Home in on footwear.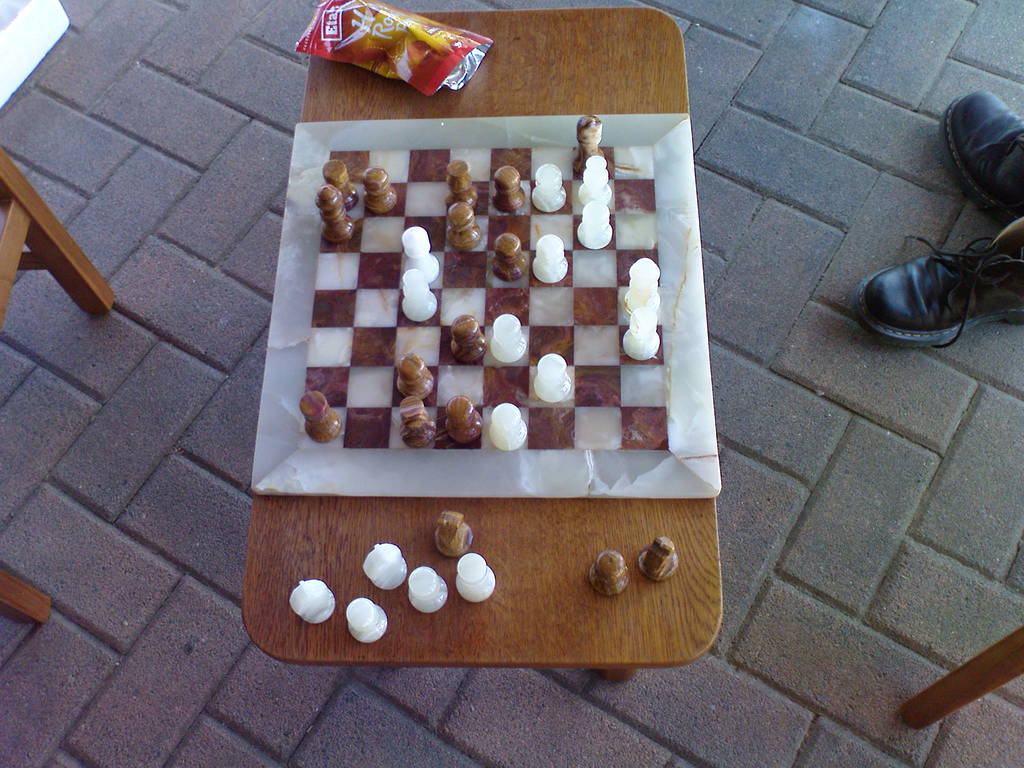
Homed in at detection(943, 83, 1023, 218).
